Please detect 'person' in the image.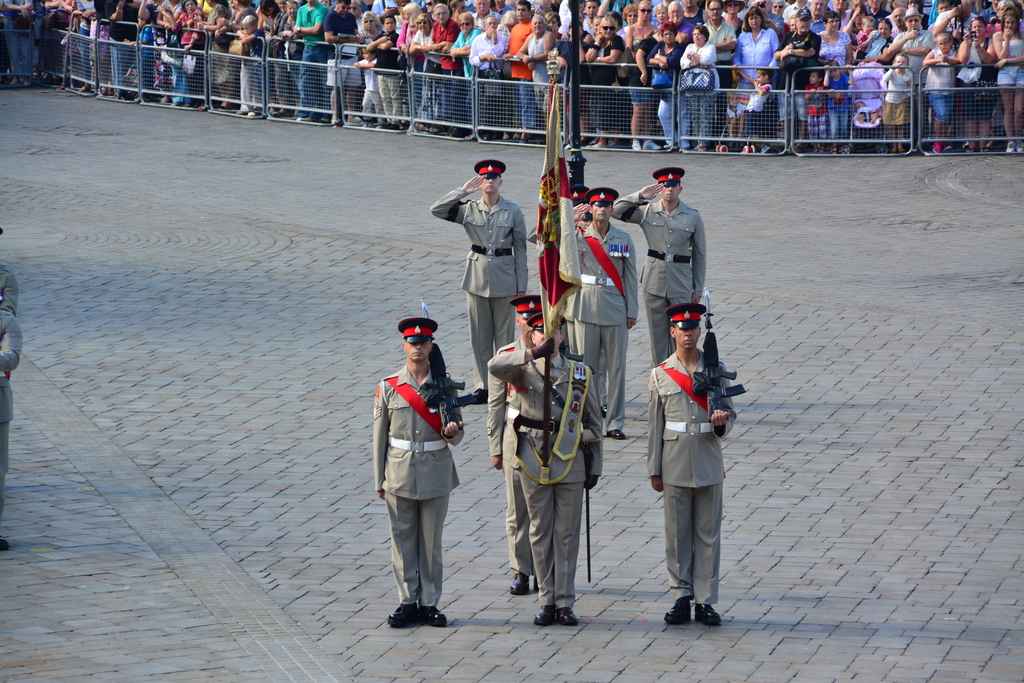
box=[926, 33, 955, 155].
